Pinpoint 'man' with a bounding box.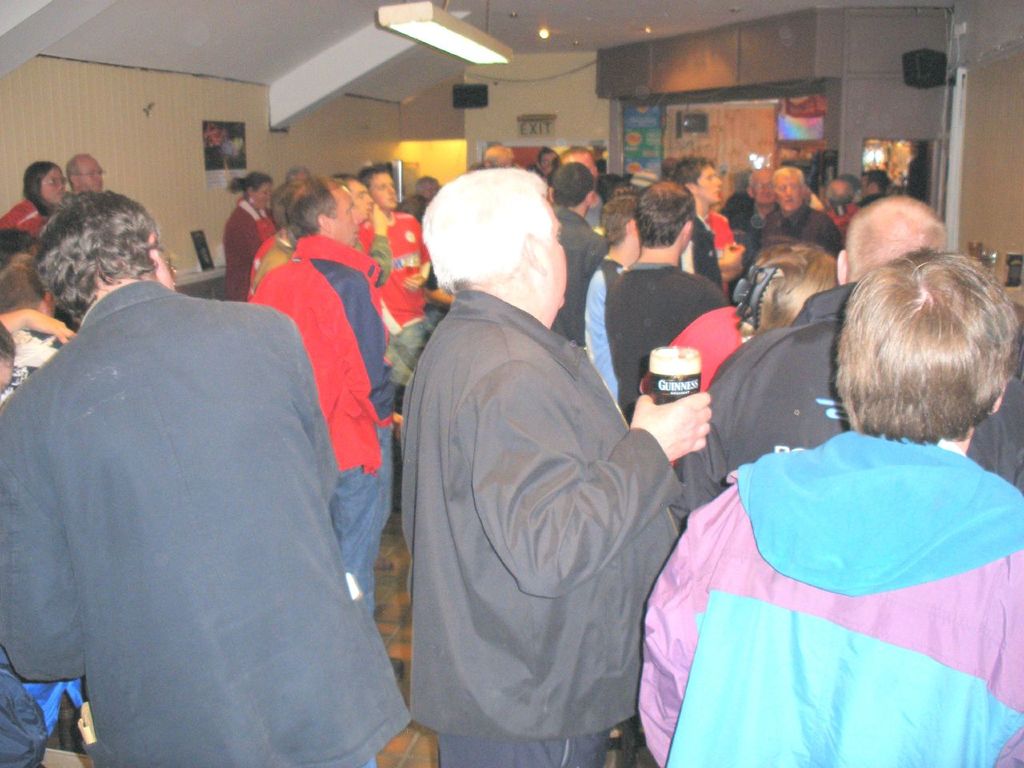
0, 187, 413, 767.
